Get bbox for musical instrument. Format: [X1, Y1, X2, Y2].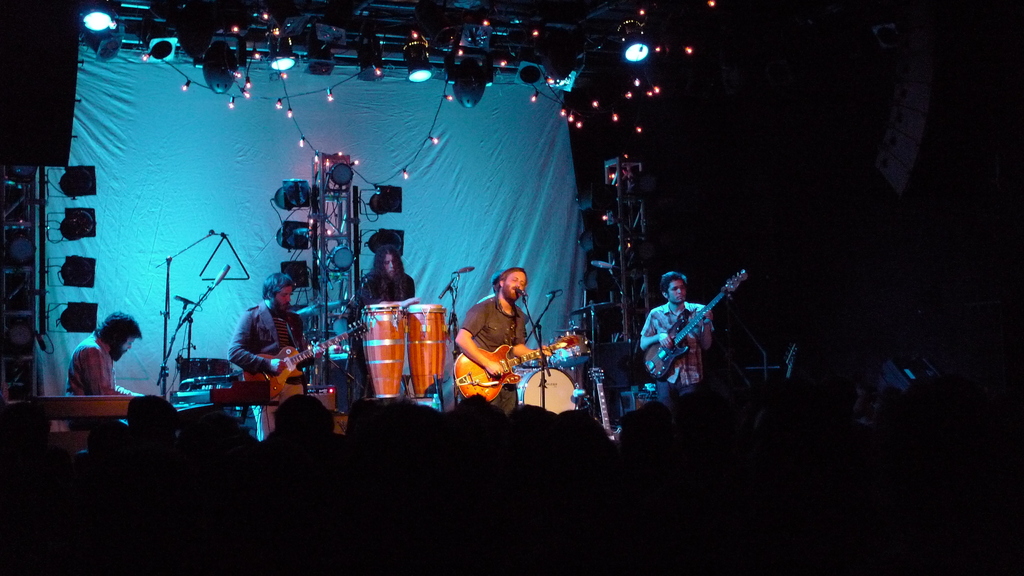
[244, 316, 367, 398].
